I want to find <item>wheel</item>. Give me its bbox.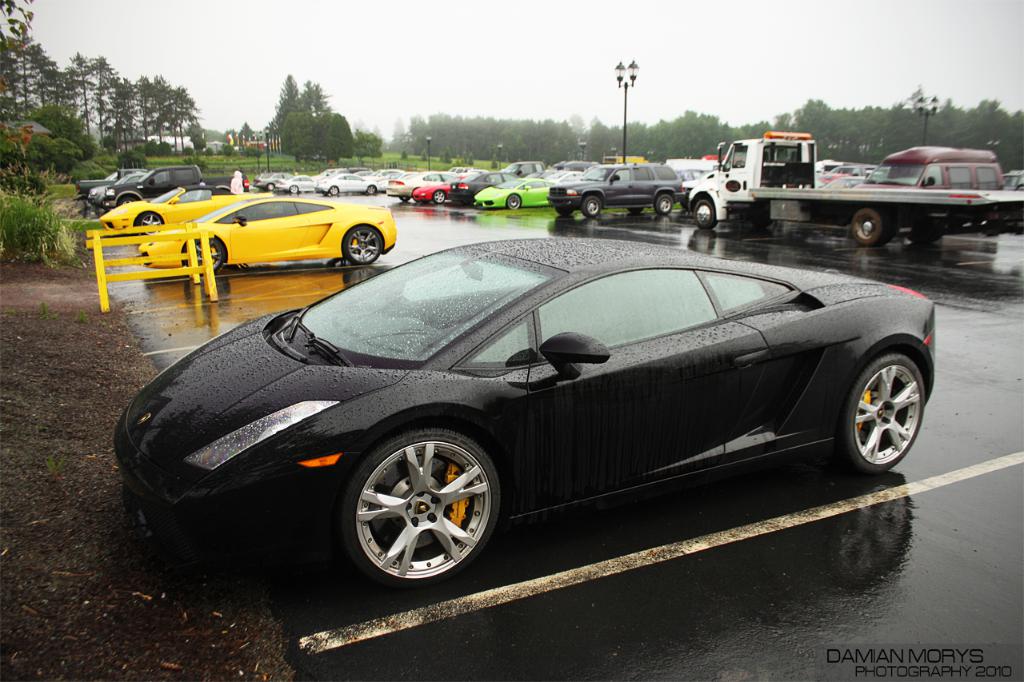
Rect(344, 225, 384, 266).
